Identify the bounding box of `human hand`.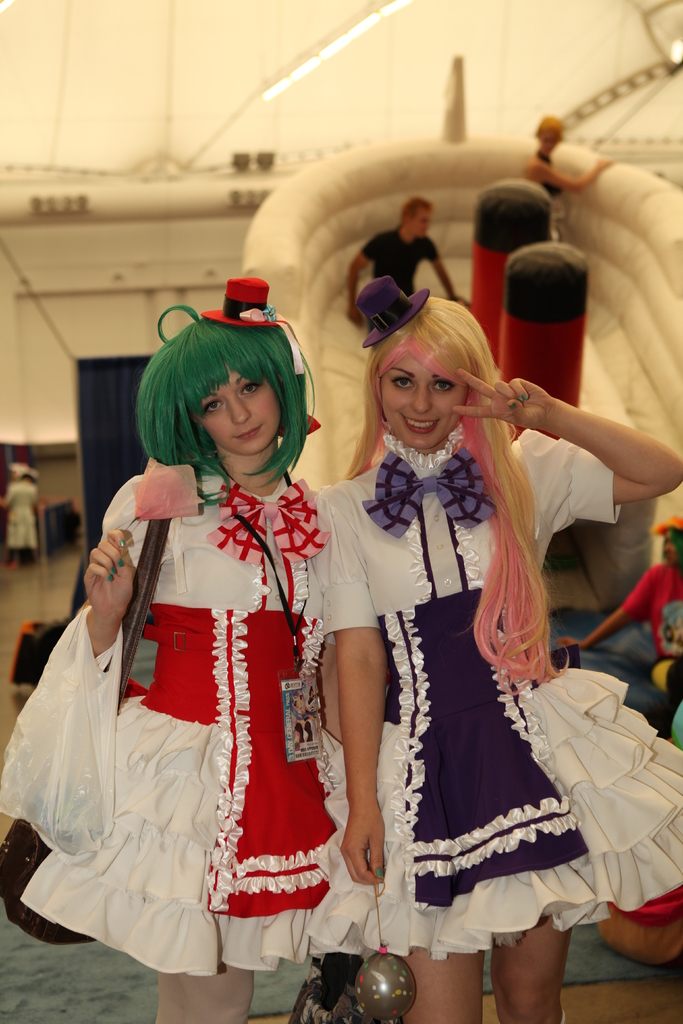
<box>445,292,473,308</box>.
